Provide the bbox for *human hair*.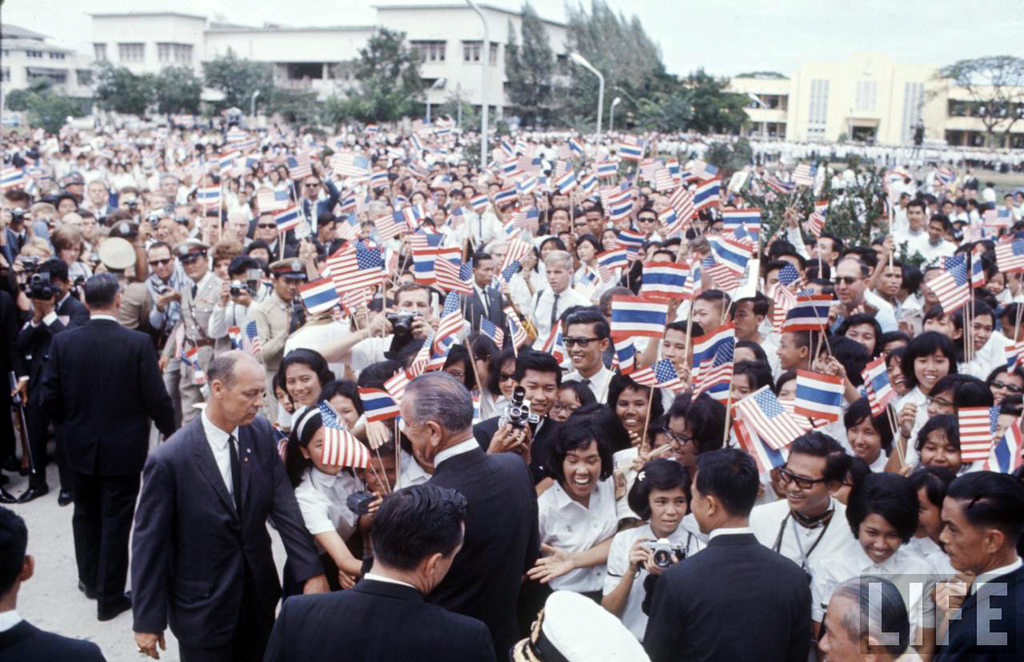
detection(365, 483, 473, 577).
